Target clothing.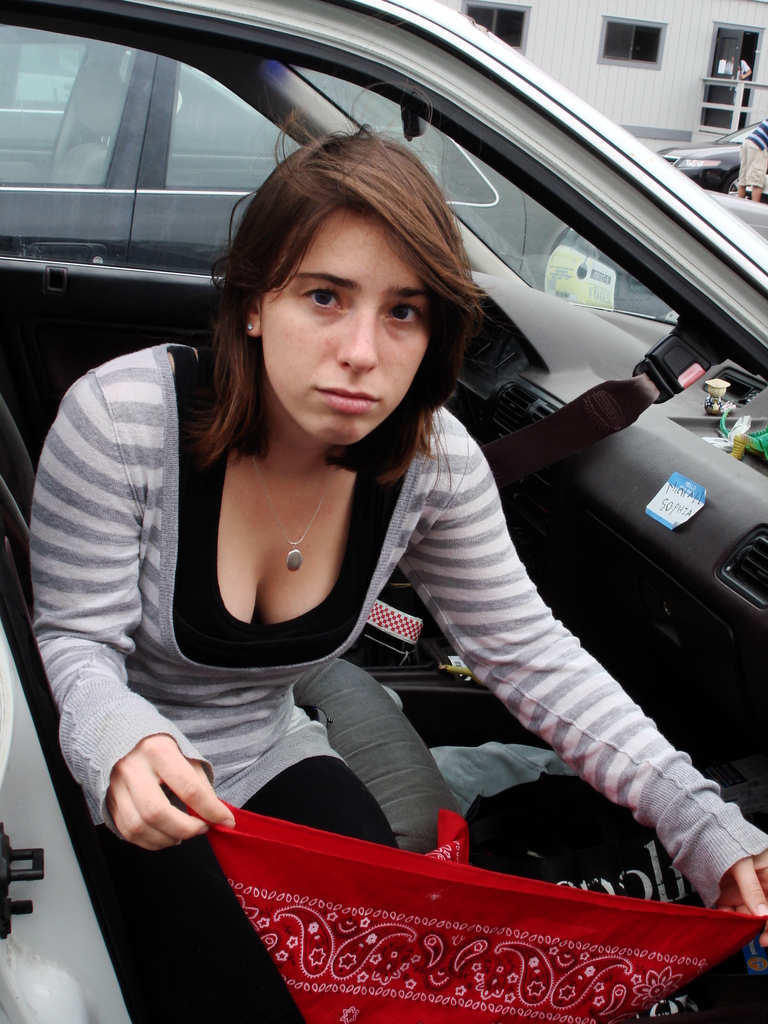
Target region: BBox(26, 335, 767, 1023).
